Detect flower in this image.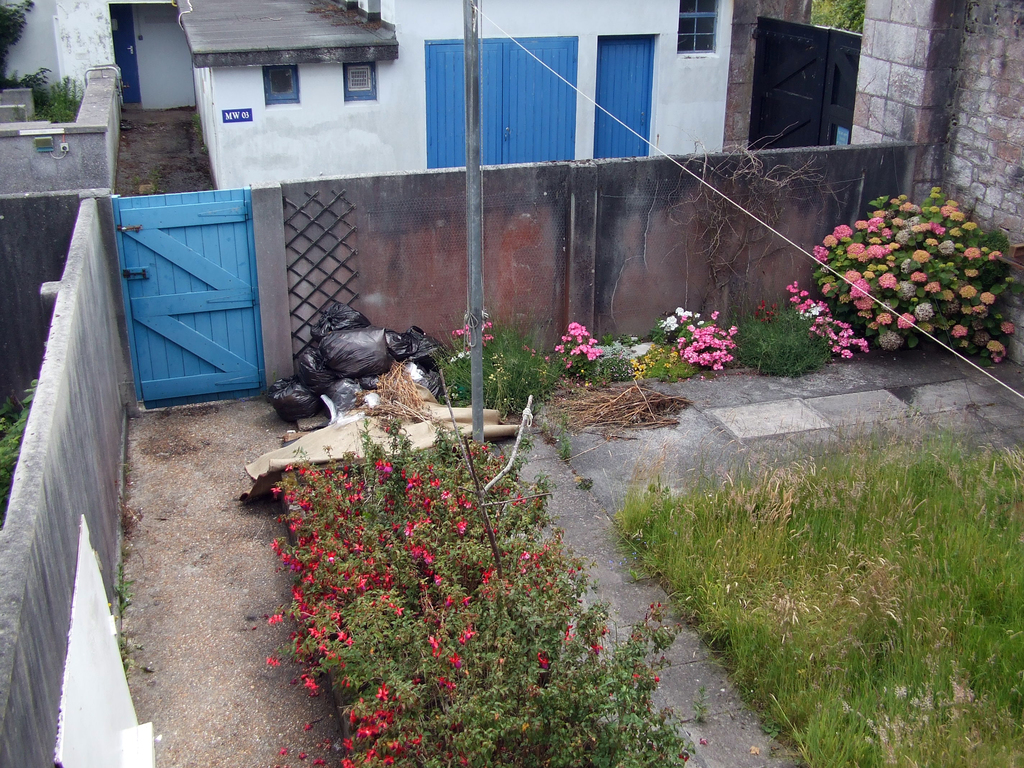
Detection: (665, 314, 678, 328).
